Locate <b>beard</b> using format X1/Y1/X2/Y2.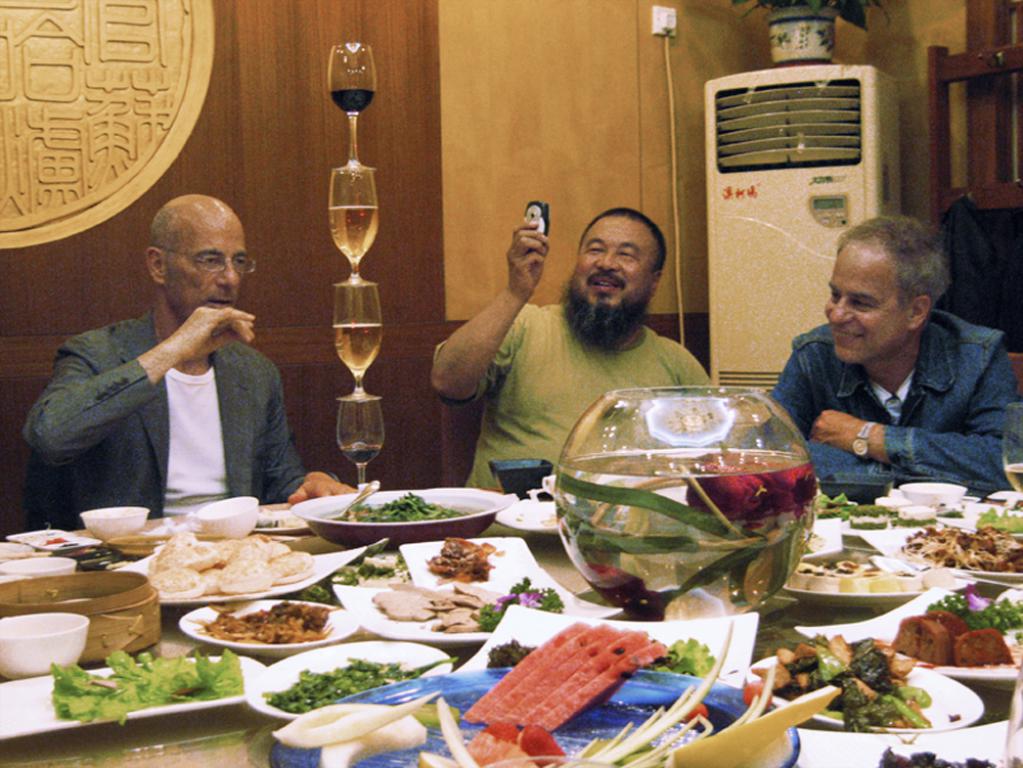
553/265/652/352.
